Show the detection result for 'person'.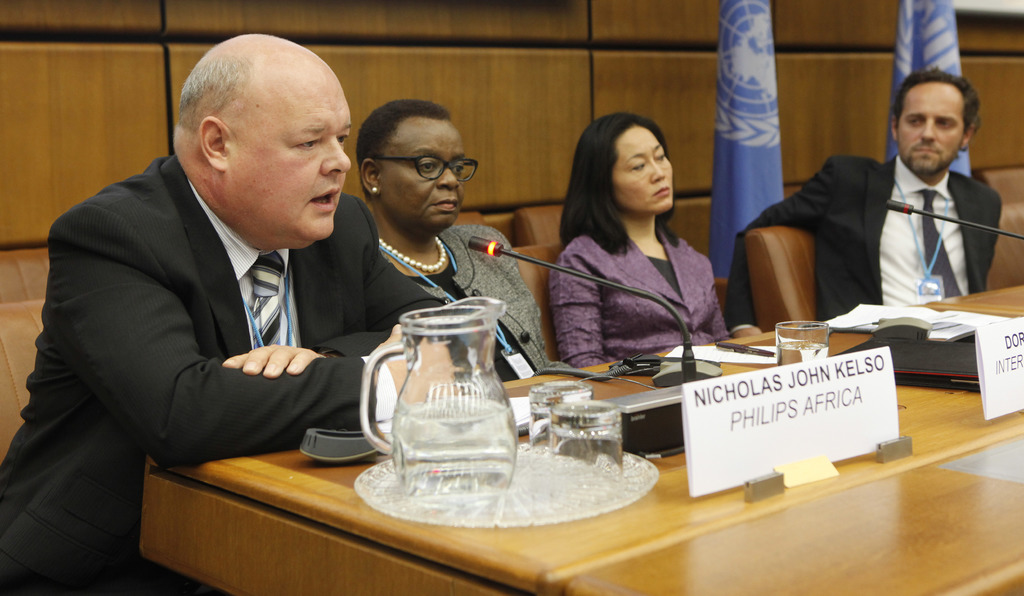
bbox=[353, 106, 582, 383].
